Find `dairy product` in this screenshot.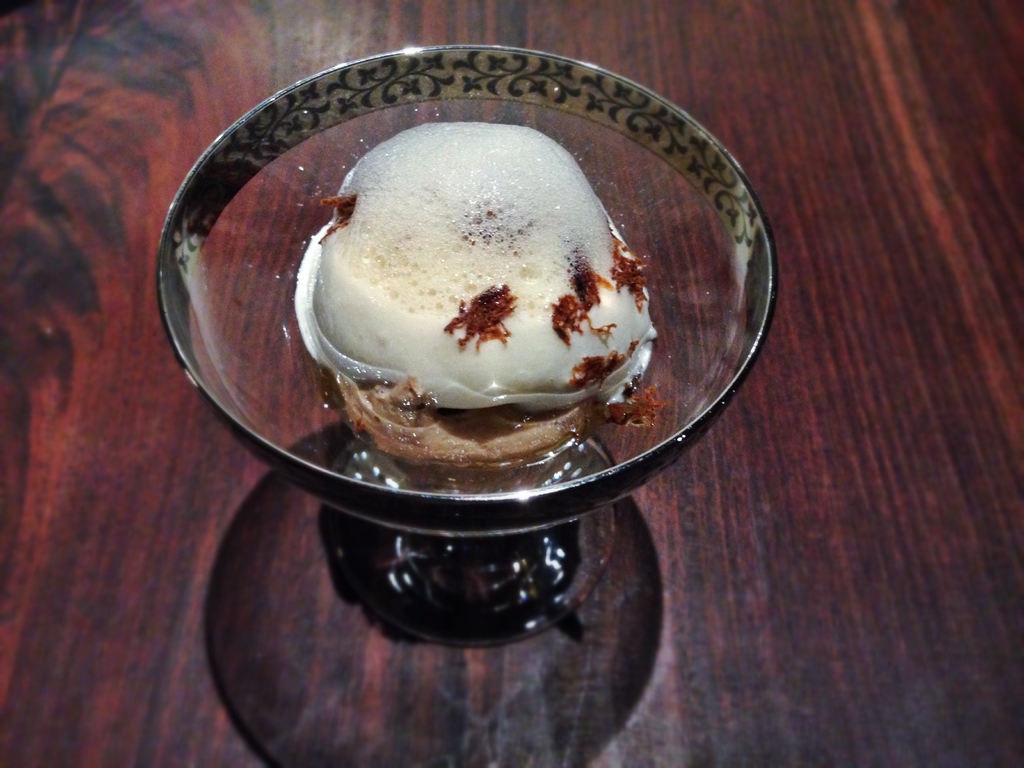
The bounding box for `dairy product` is [291, 104, 656, 444].
